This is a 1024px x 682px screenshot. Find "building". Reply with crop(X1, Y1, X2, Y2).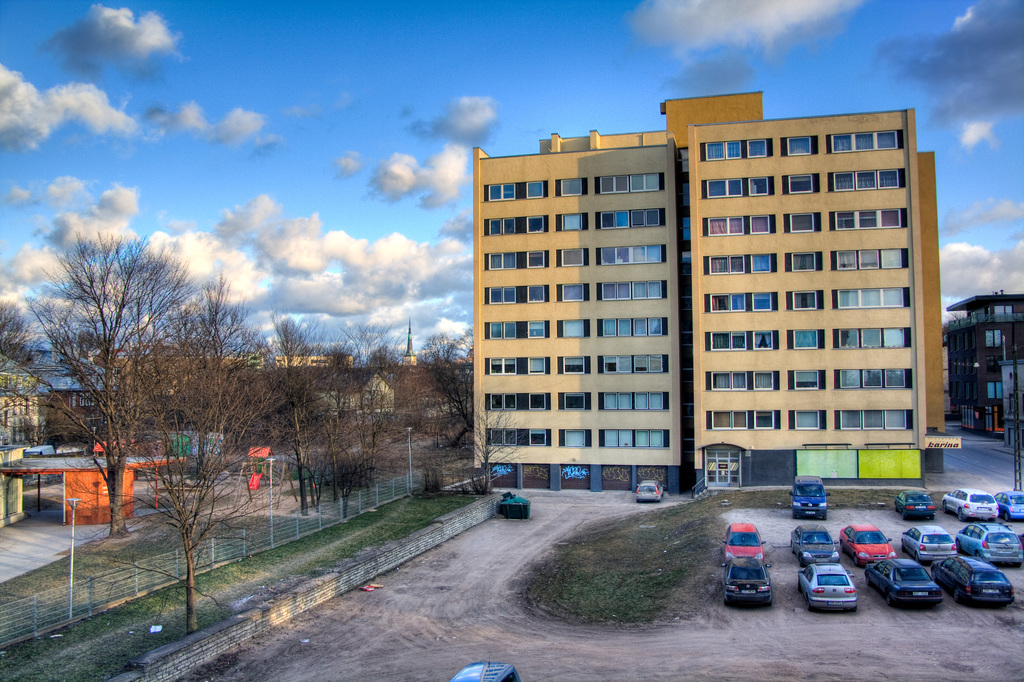
crop(0, 337, 118, 435).
